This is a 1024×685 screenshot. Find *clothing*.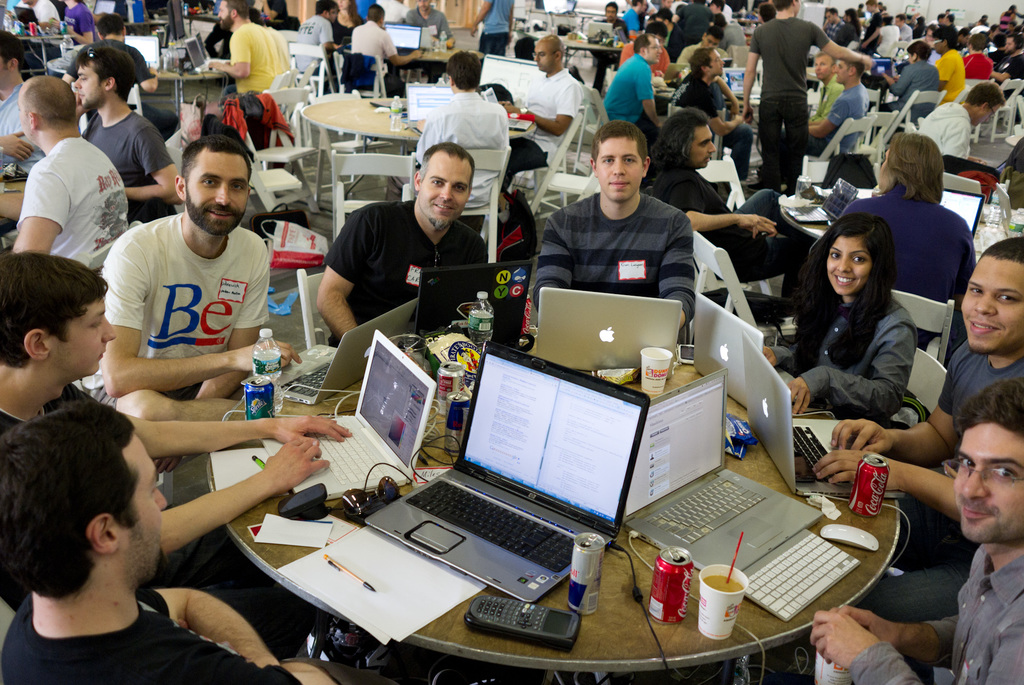
Bounding box: <bbox>812, 184, 978, 324</bbox>.
